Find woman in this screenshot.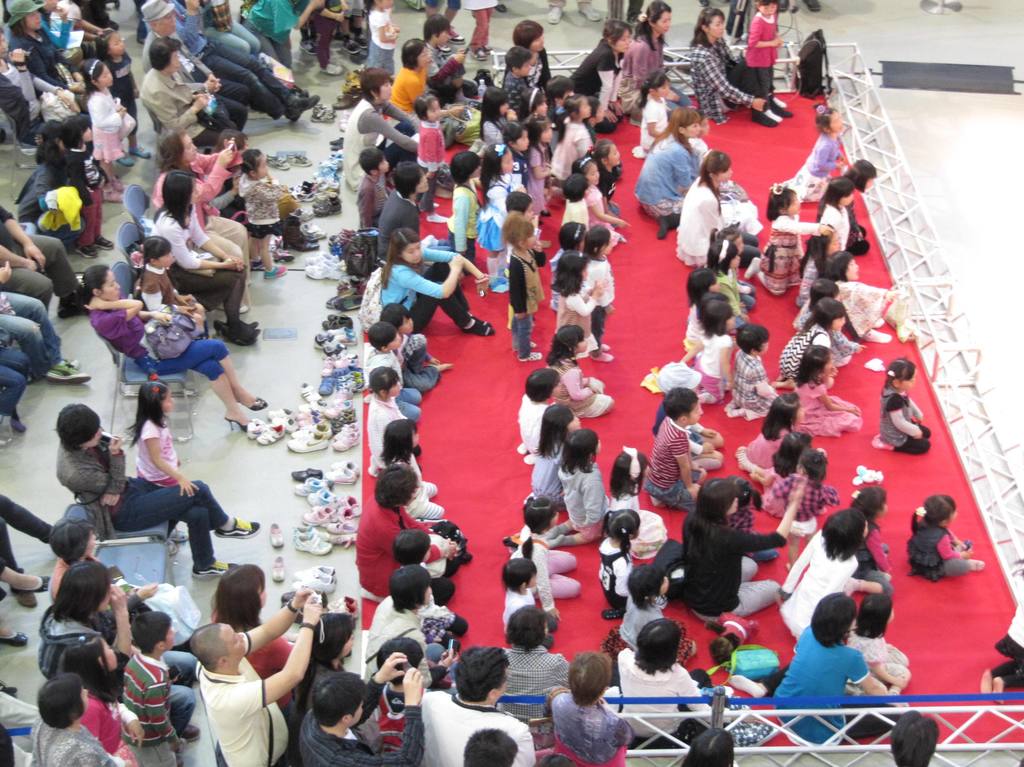
The bounding box for woman is {"left": 570, "top": 12, "right": 632, "bottom": 131}.
